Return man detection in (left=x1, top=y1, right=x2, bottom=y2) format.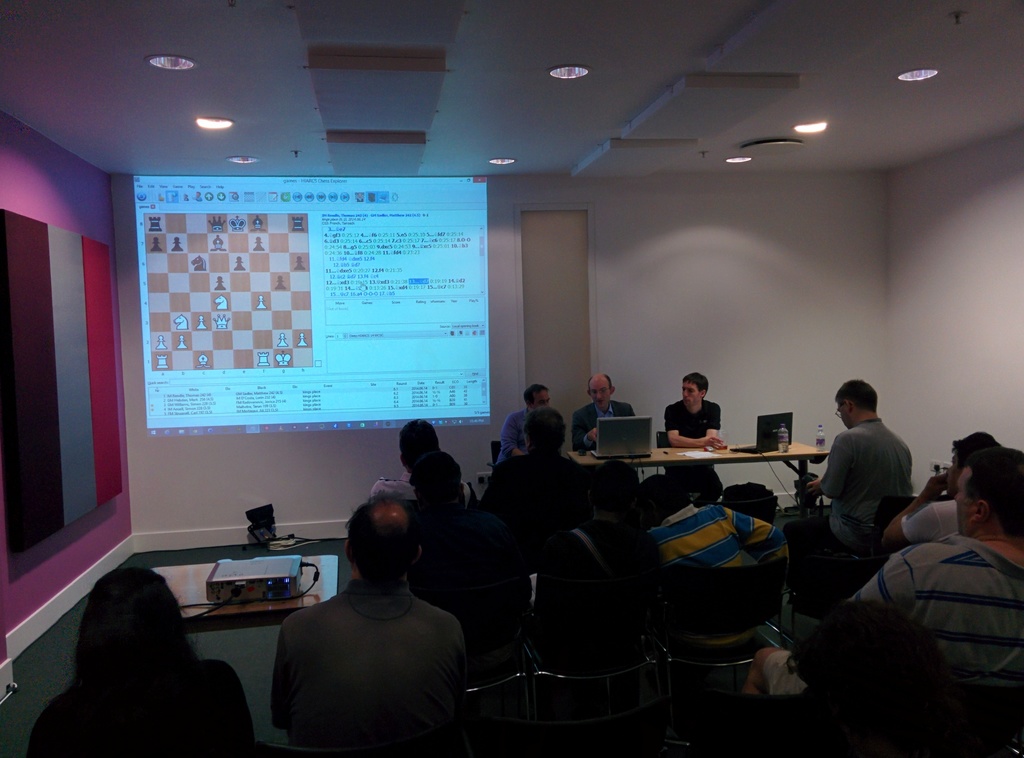
(left=371, top=423, right=478, bottom=510).
